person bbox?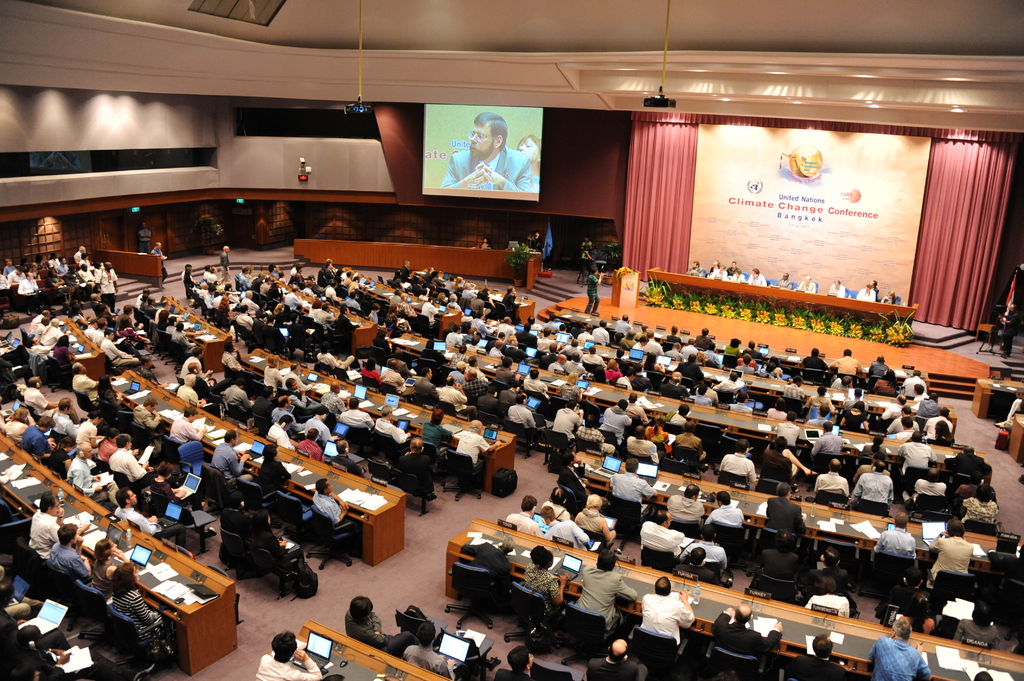
[x1=465, y1=529, x2=522, y2=607]
